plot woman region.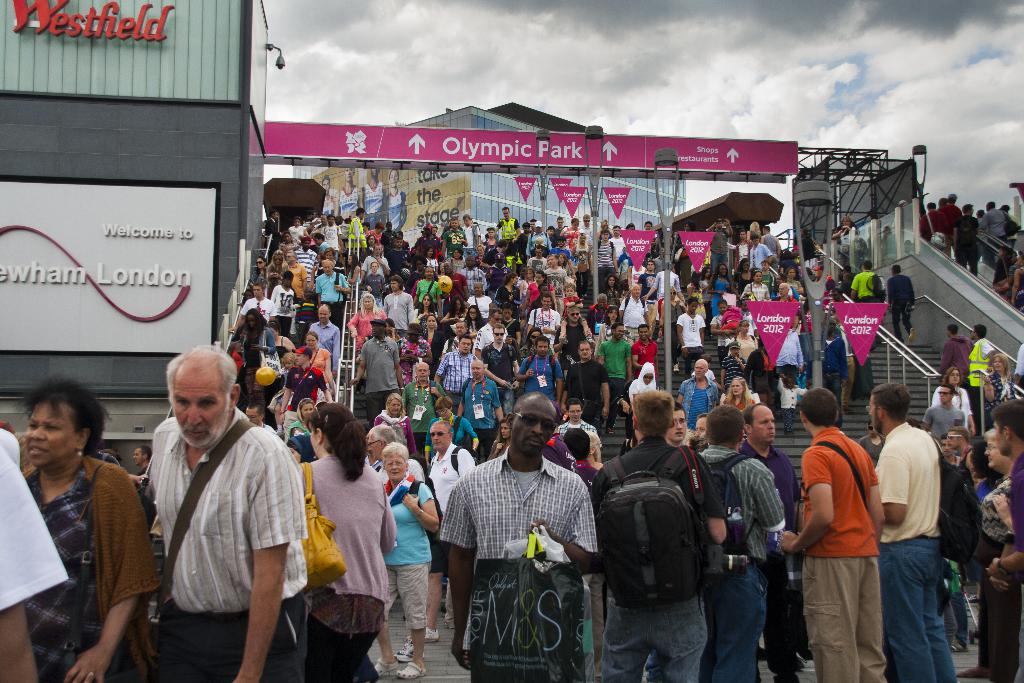
Plotted at locate(706, 263, 731, 317).
